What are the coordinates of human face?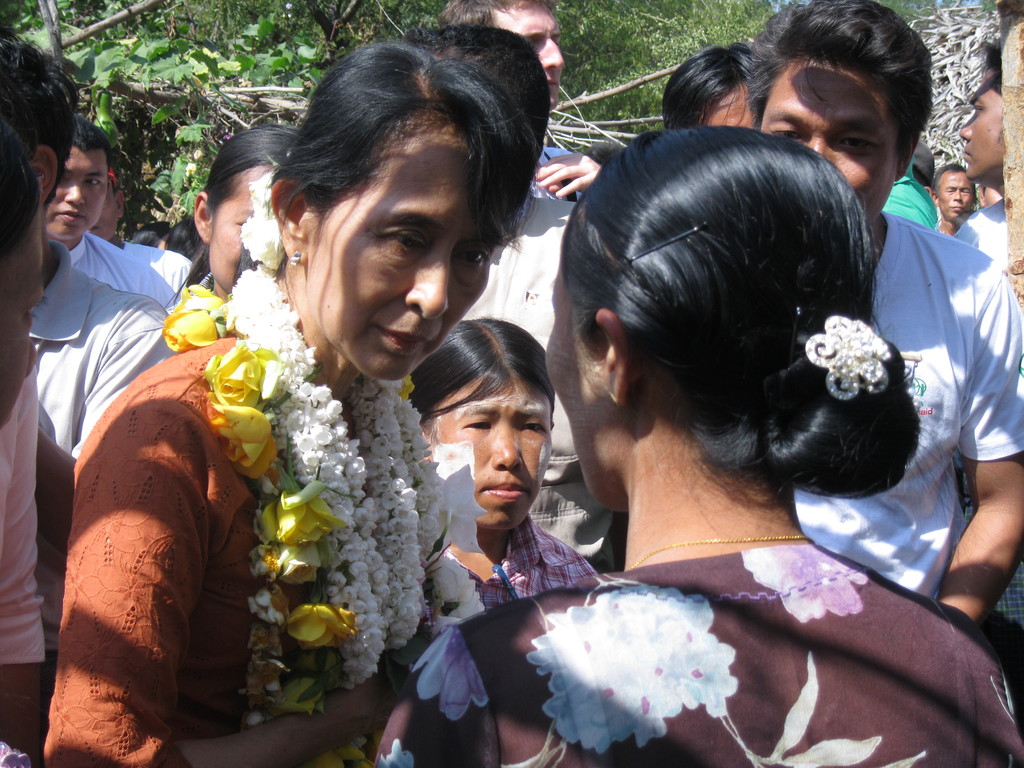
<bbox>0, 204, 54, 428</bbox>.
